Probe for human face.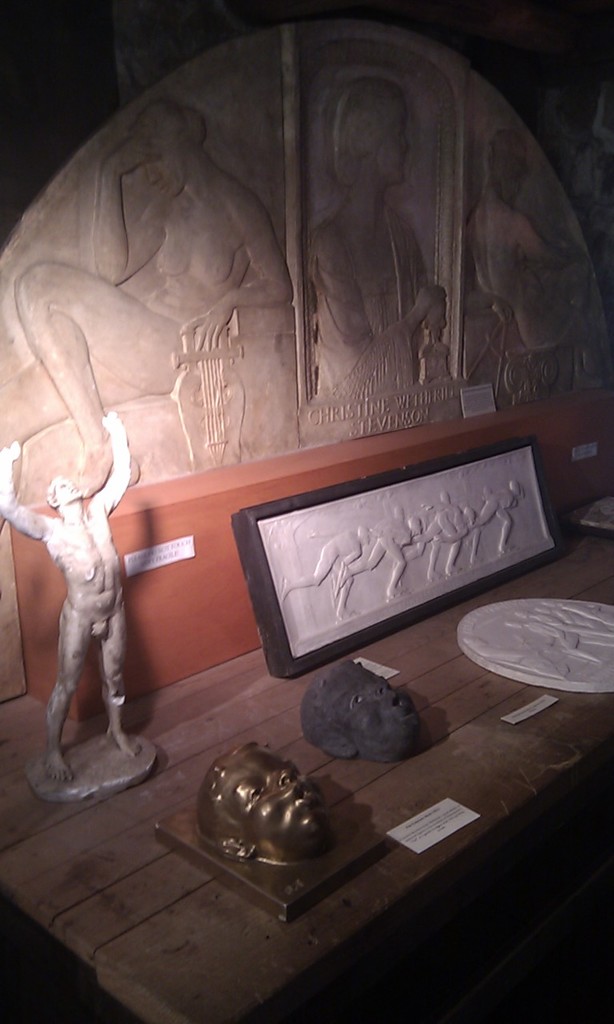
Probe result: 58/475/88/503.
